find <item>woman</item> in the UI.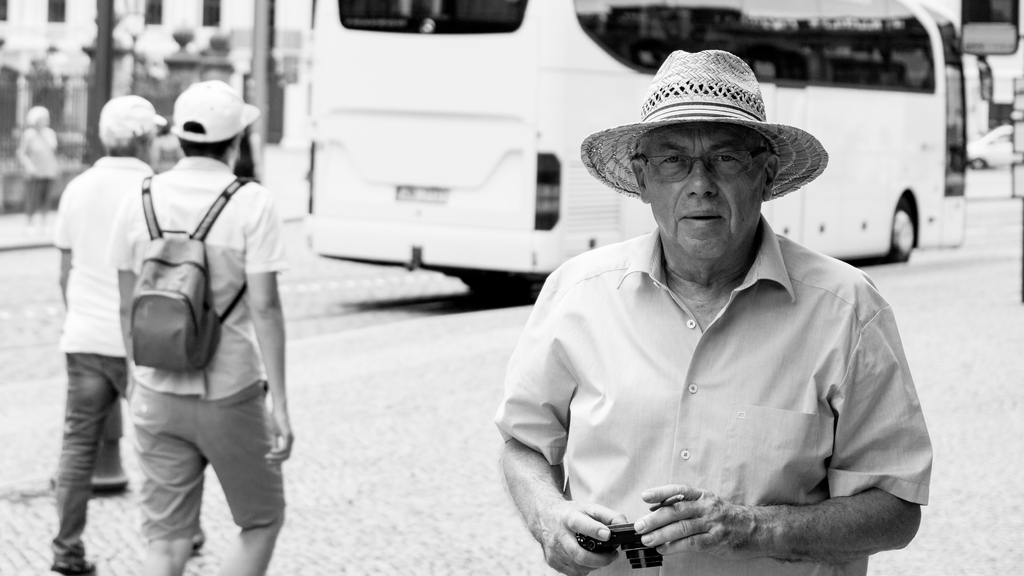
UI element at locate(15, 104, 58, 223).
